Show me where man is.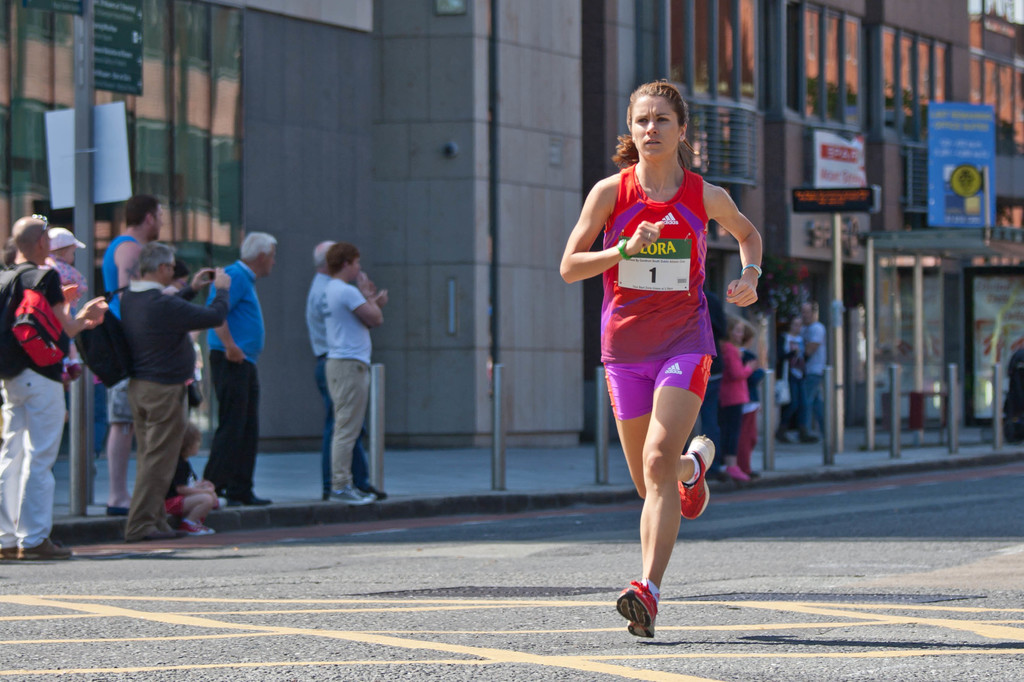
man is at select_region(302, 240, 390, 506).
